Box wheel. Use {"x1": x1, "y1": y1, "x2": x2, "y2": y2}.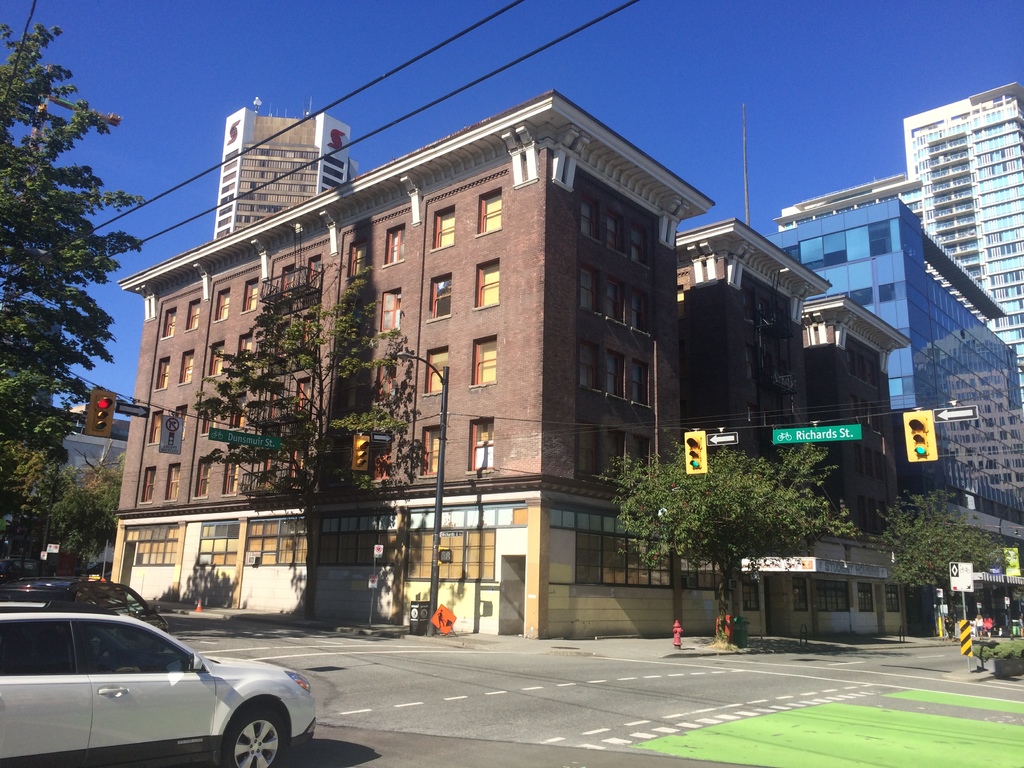
{"x1": 218, "y1": 700, "x2": 289, "y2": 767}.
